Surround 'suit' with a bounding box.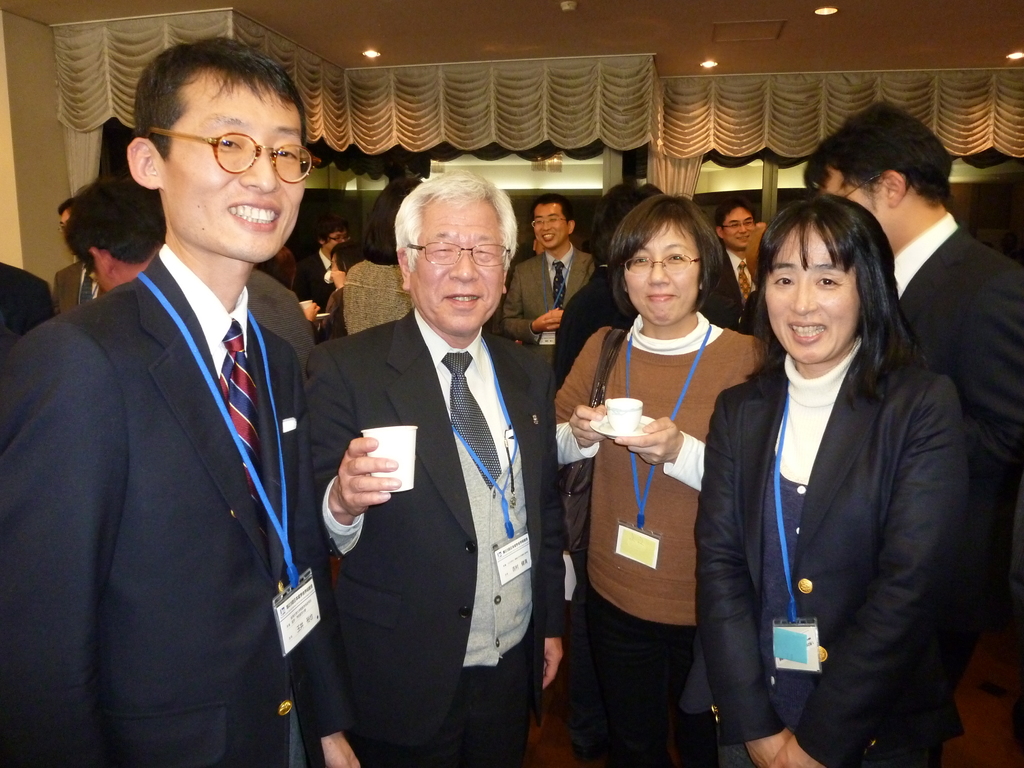
select_region(22, 92, 338, 767).
